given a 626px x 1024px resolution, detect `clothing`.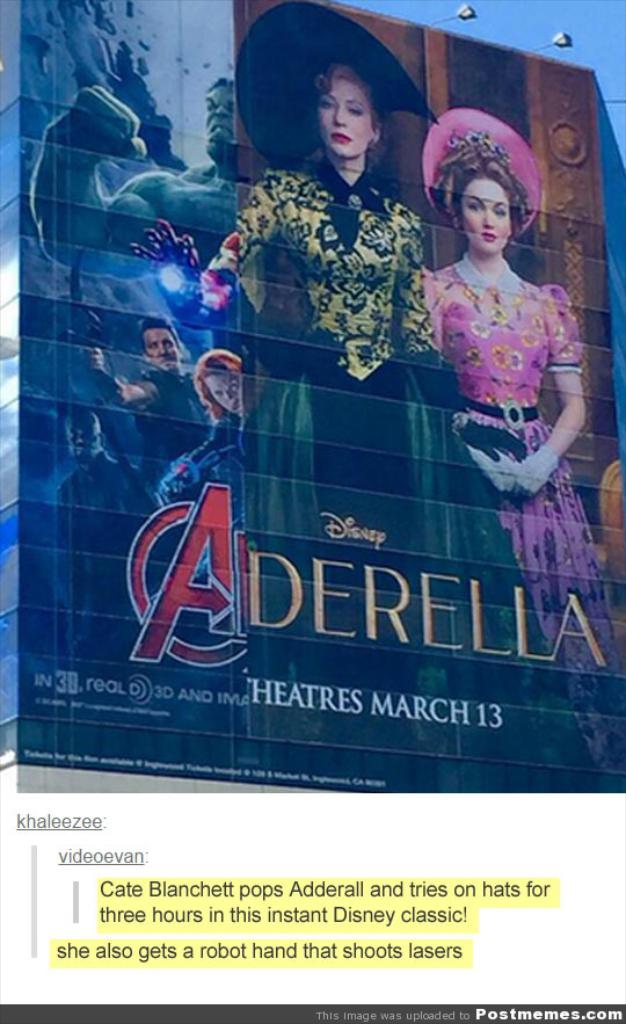
rect(238, 146, 594, 767).
